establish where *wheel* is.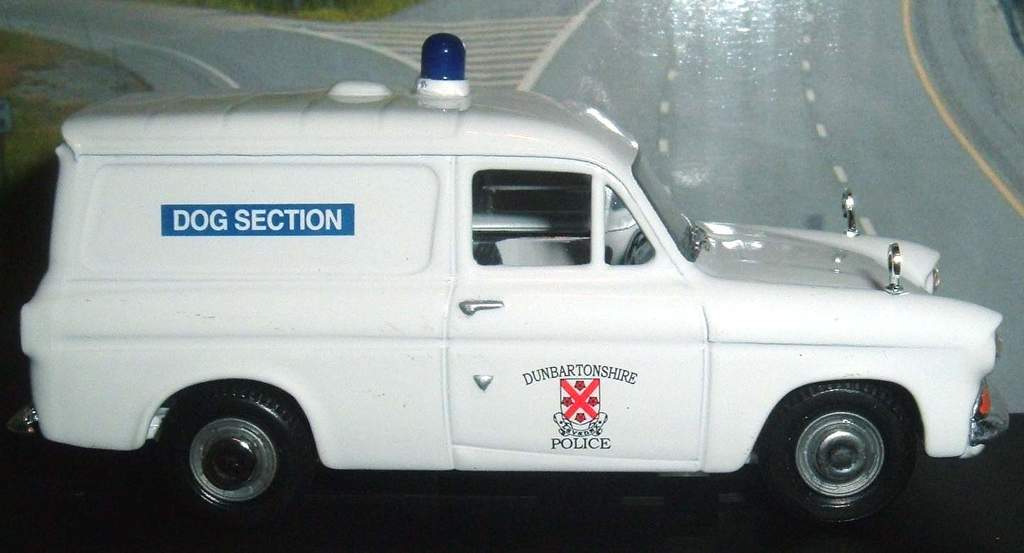
Established at 761:392:925:518.
